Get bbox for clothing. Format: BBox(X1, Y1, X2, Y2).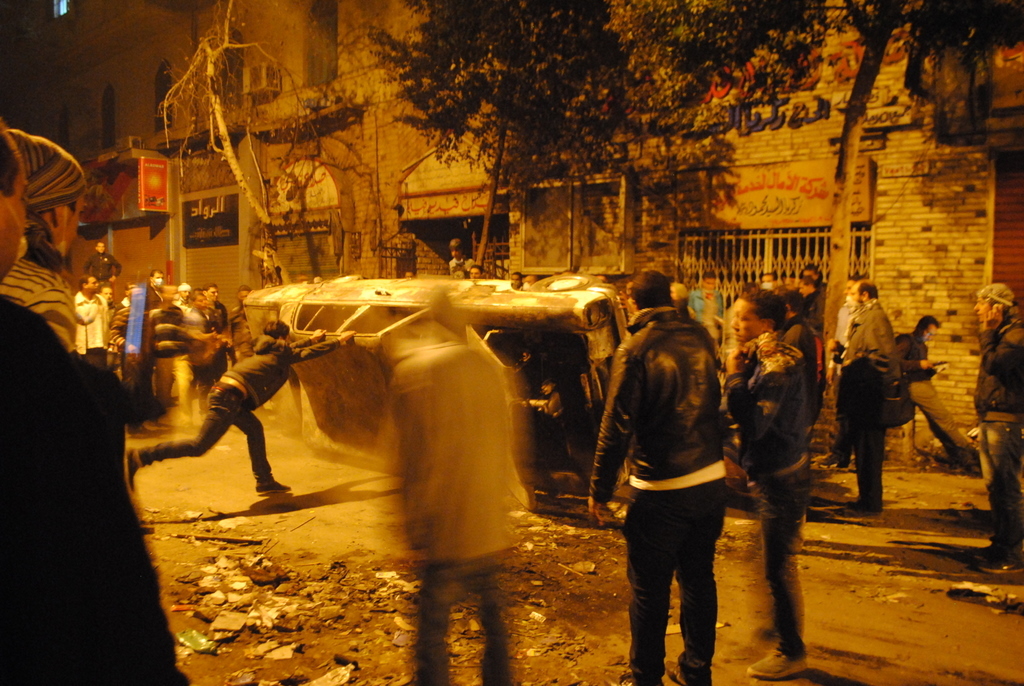
BBox(724, 342, 812, 666).
